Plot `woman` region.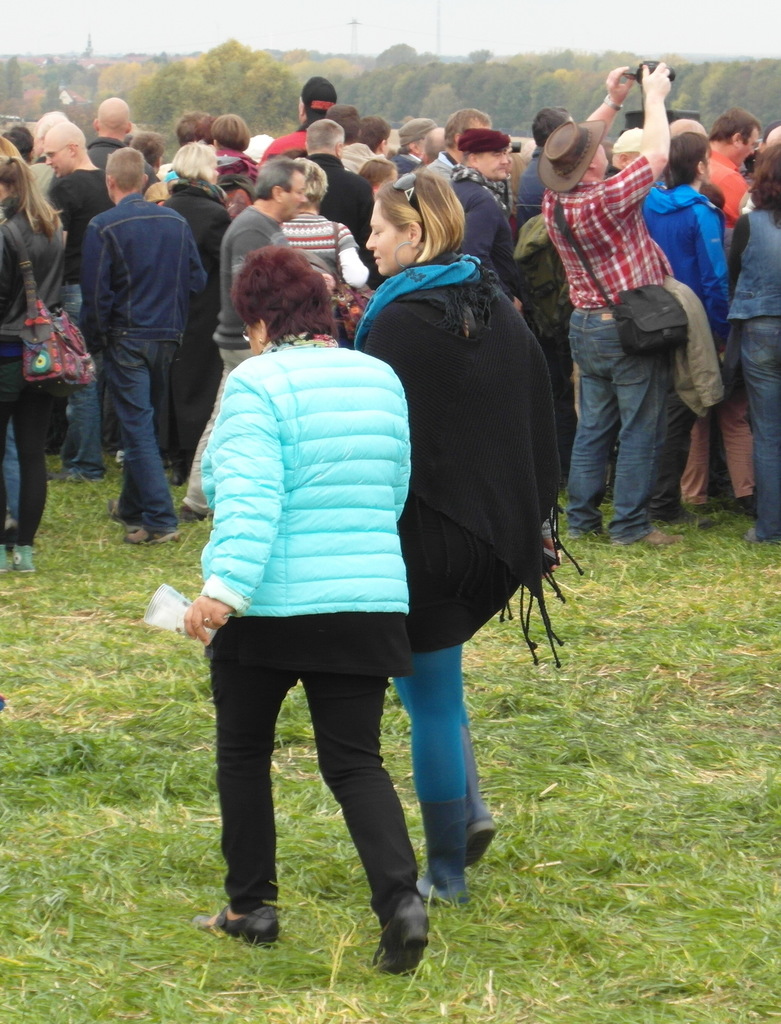
Plotted at locate(159, 140, 234, 480).
